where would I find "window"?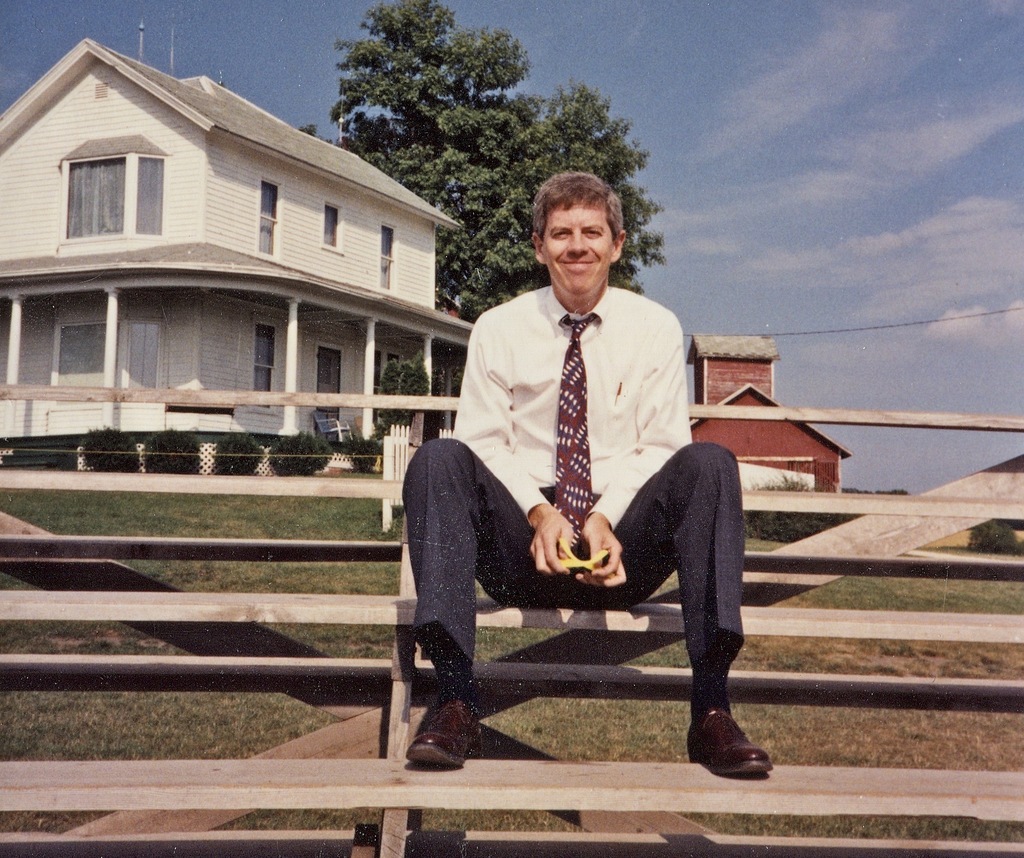
At left=60, top=157, right=165, bottom=239.
